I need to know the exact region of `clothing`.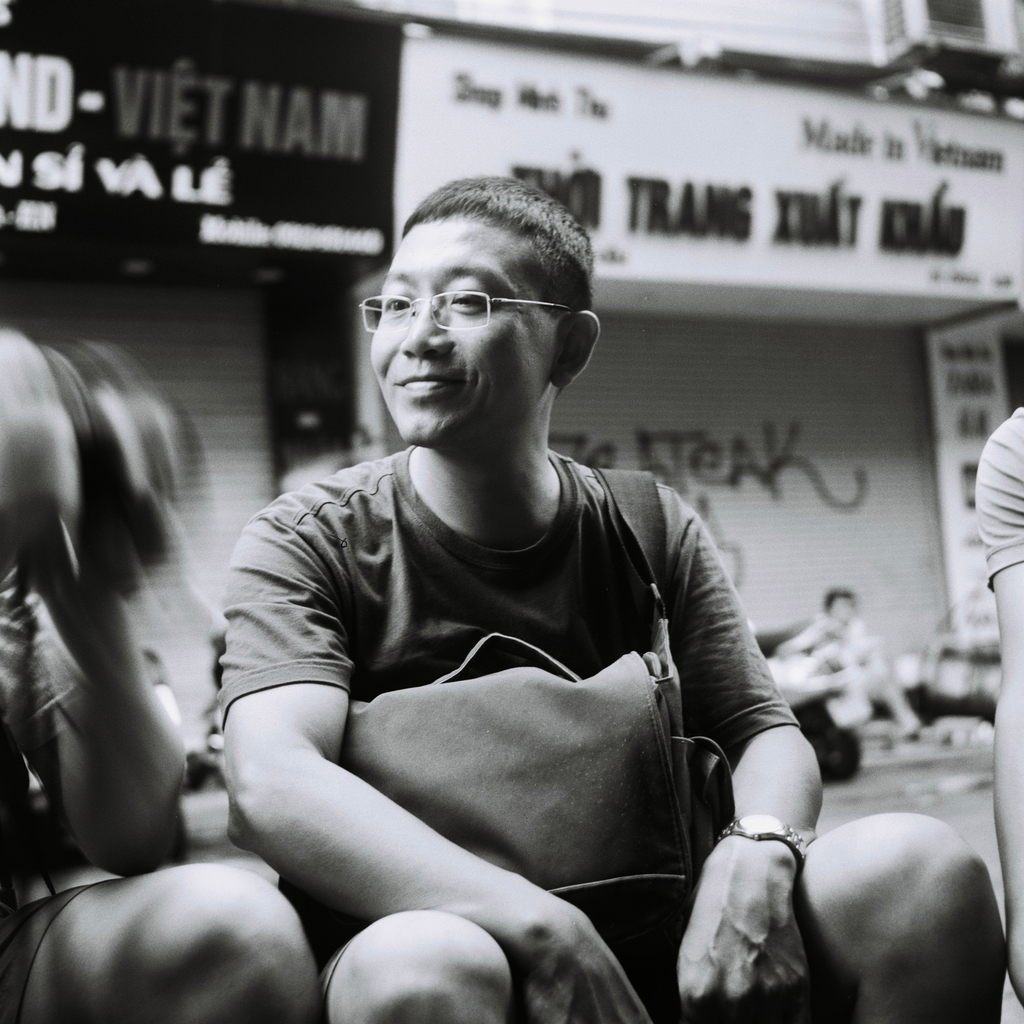
Region: detection(219, 349, 781, 976).
